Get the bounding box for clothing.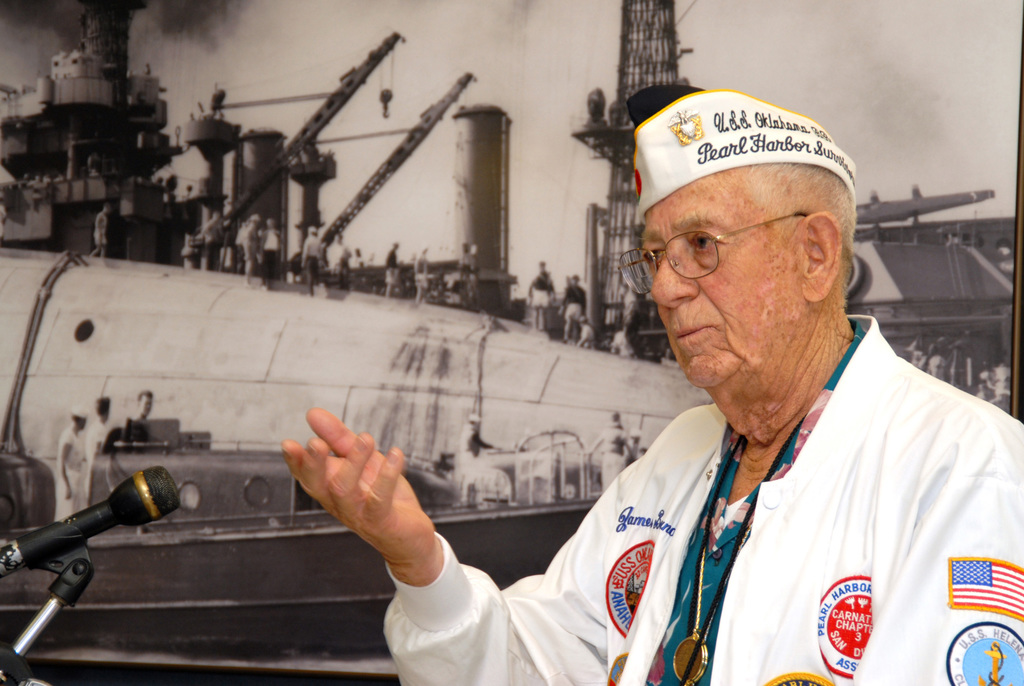
crop(412, 254, 427, 284).
